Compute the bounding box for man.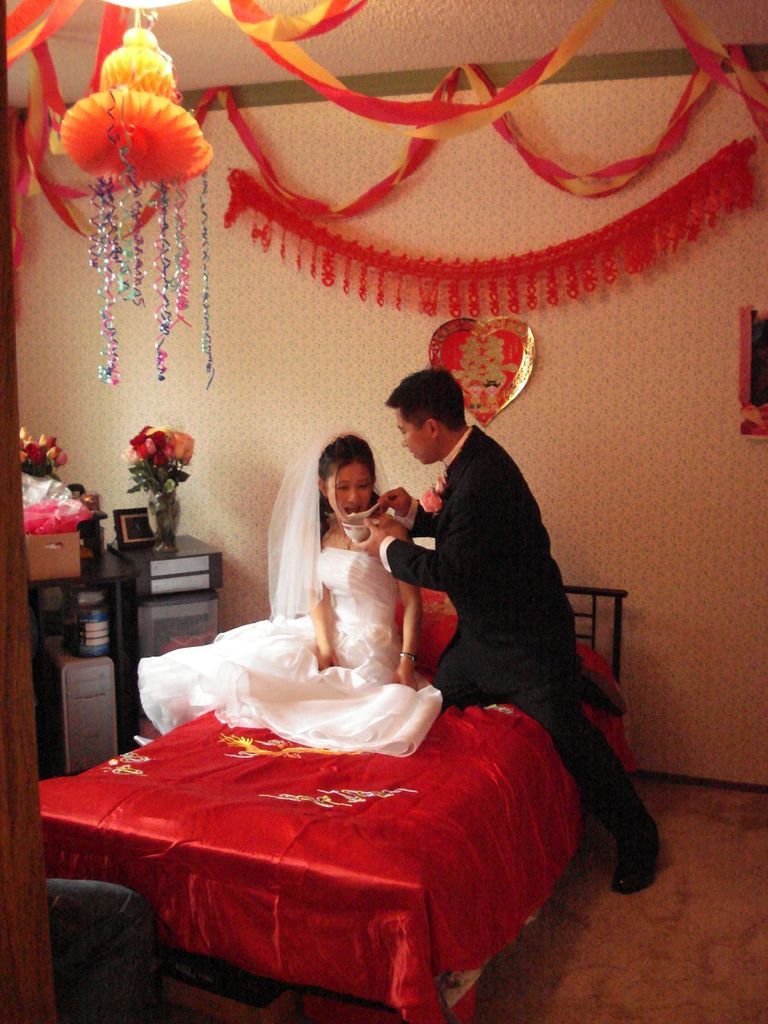
[352,336,615,847].
